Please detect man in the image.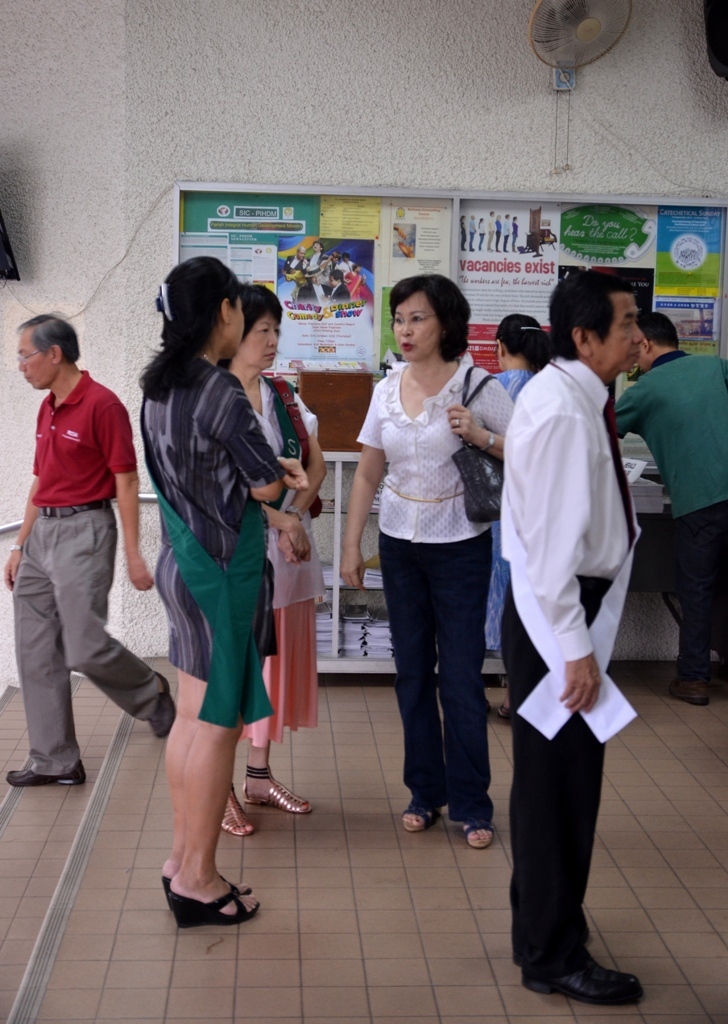
<bbox>500, 211, 511, 253</bbox>.
